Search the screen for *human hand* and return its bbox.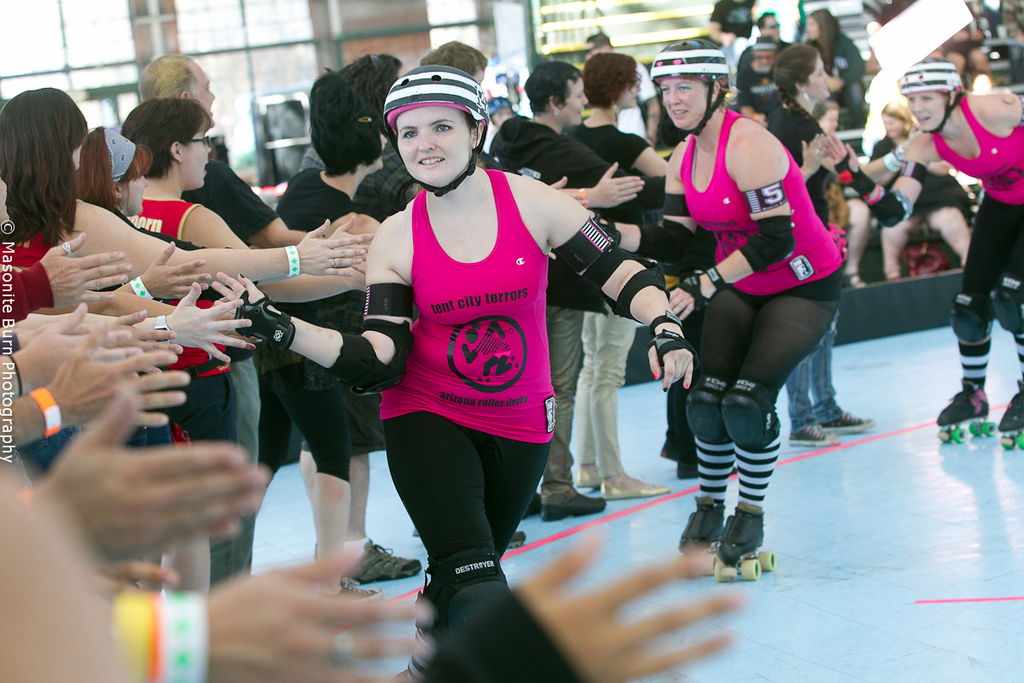
Found: [45, 393, 259, 582].
